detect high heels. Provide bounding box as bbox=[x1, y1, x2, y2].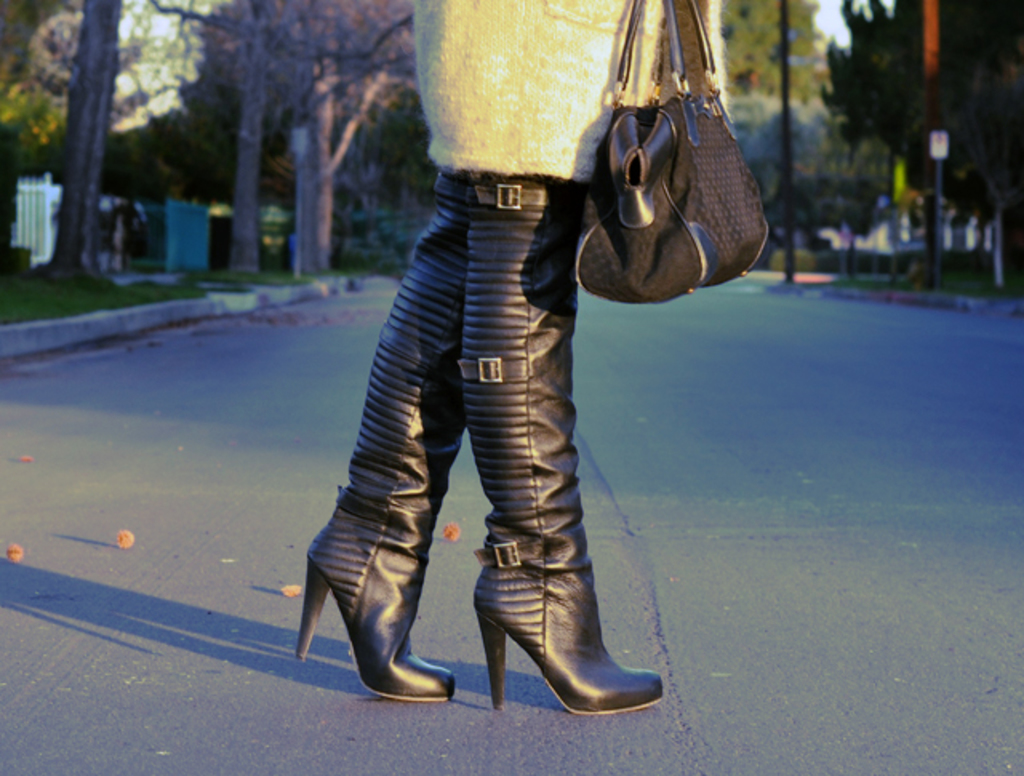
bbox=[294, 166, 702, 723].
